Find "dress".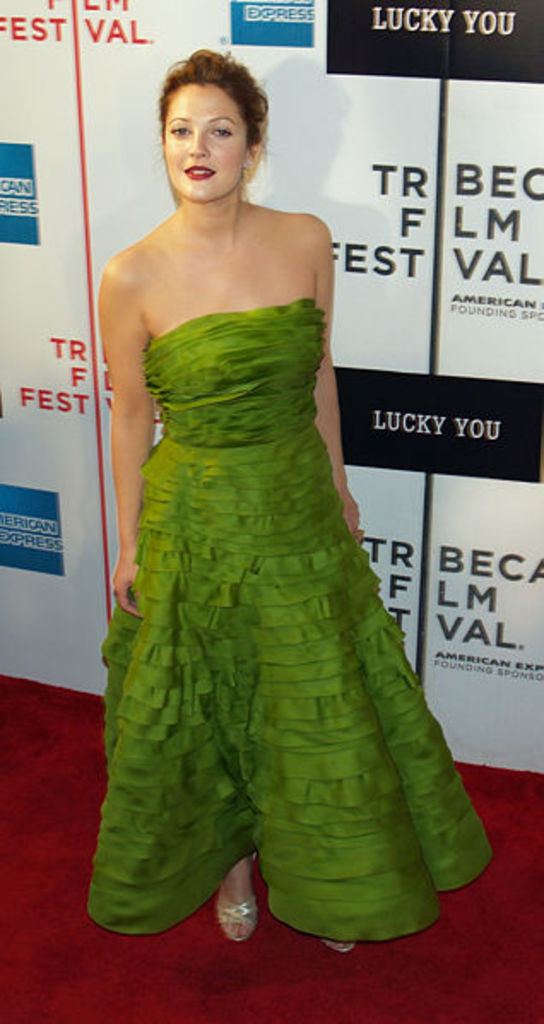
<bbox>125, 224, 457, 920</bbox>.
